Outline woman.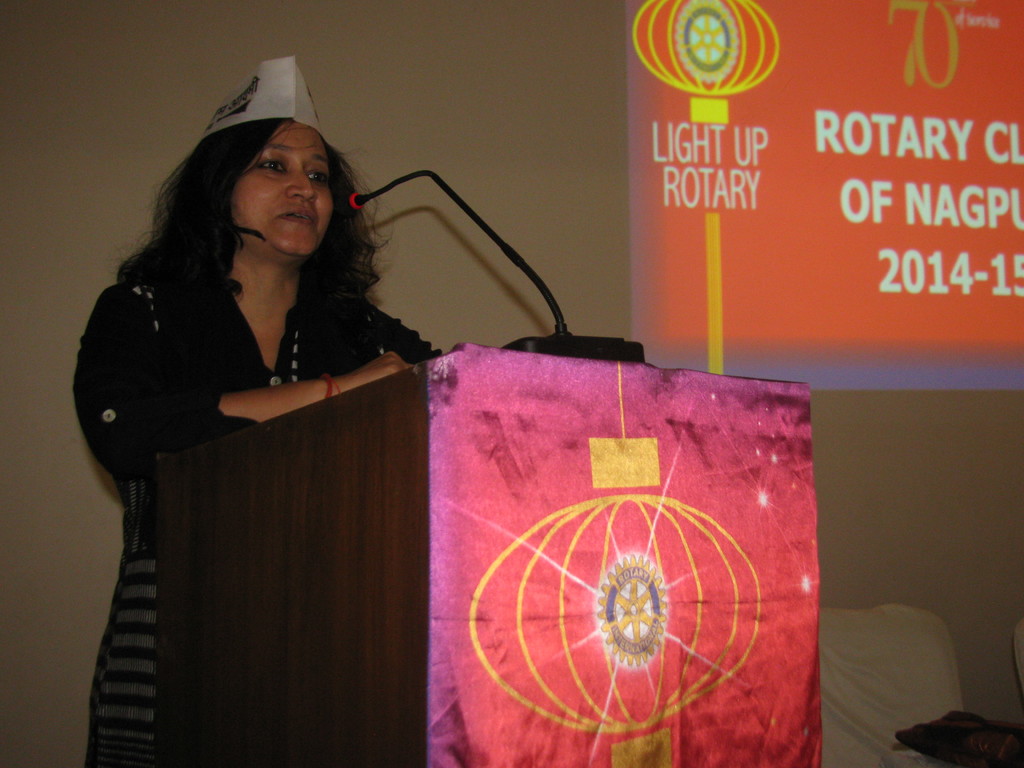
Outline: {"x1": 81, "y1": 52, "x2": 399, "y2": 767}.
